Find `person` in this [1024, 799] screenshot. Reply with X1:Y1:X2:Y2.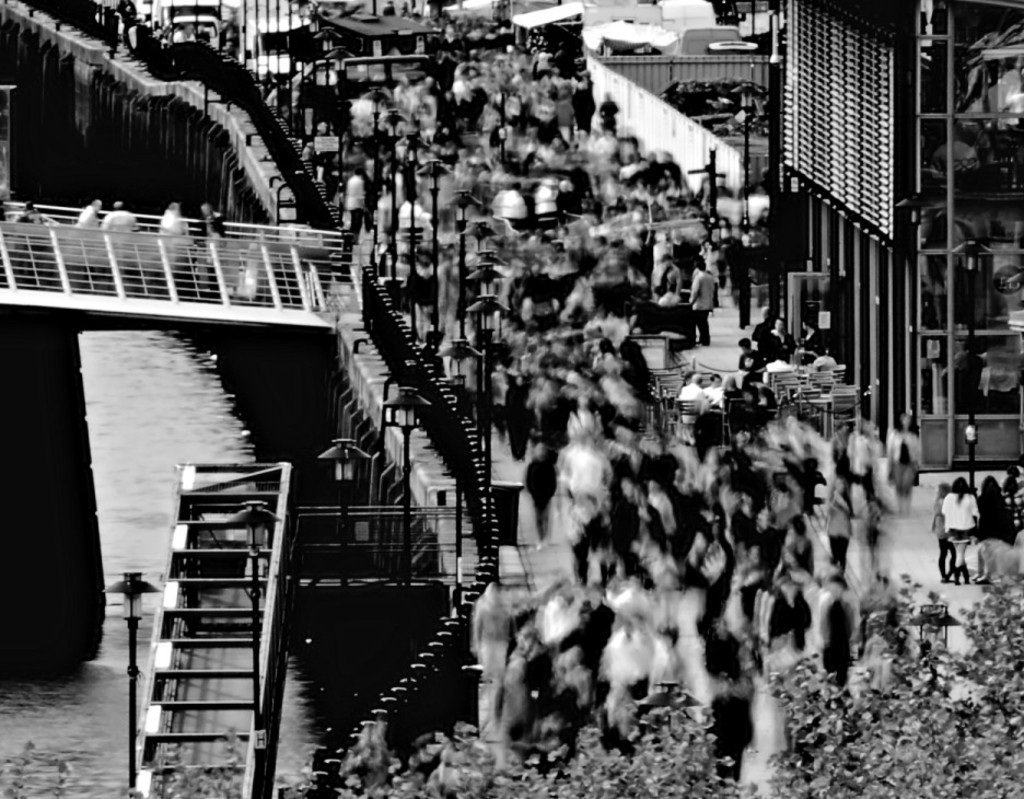
940:477:978:591.
